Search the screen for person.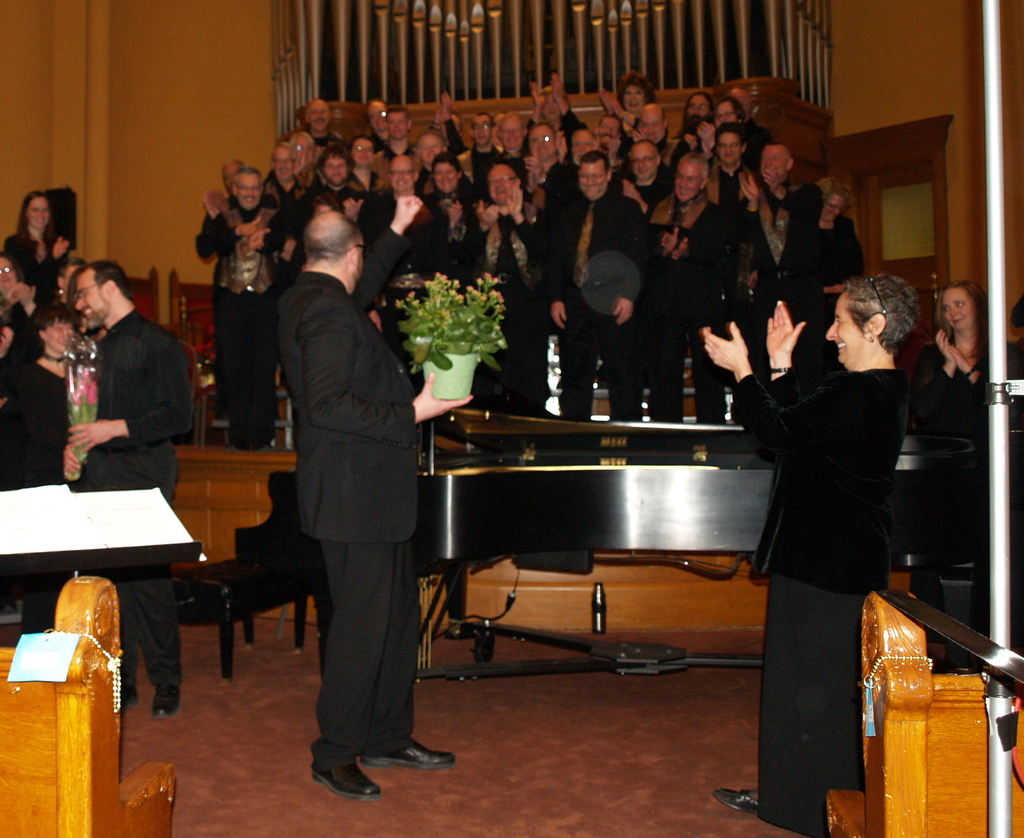
Found at box(280, 205, 460, 799).
